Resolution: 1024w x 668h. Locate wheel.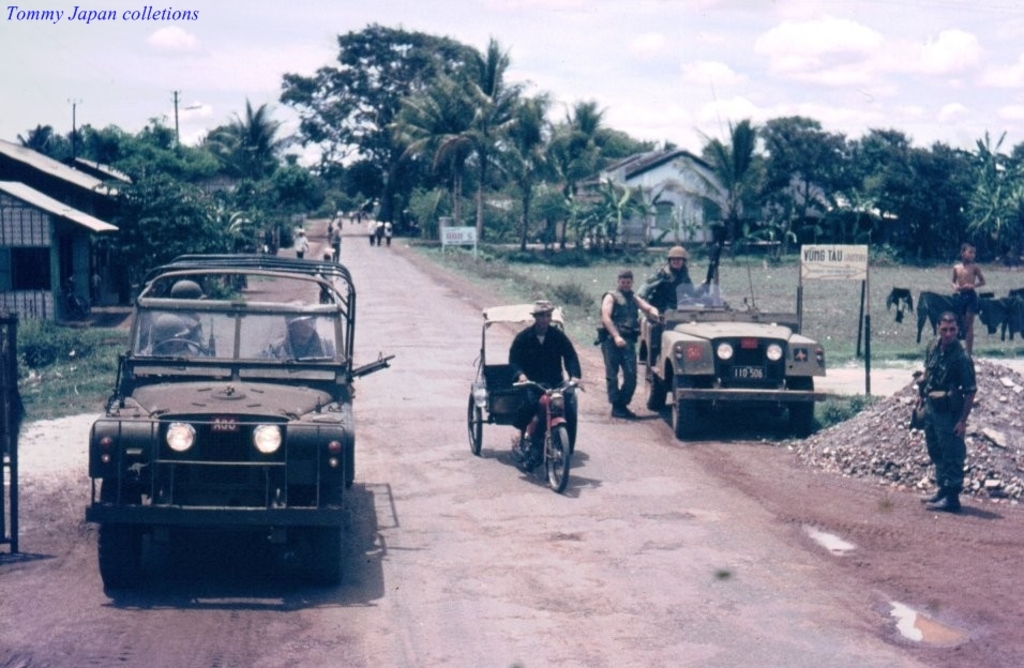
<region>787, 376, 816, 429</region>.
